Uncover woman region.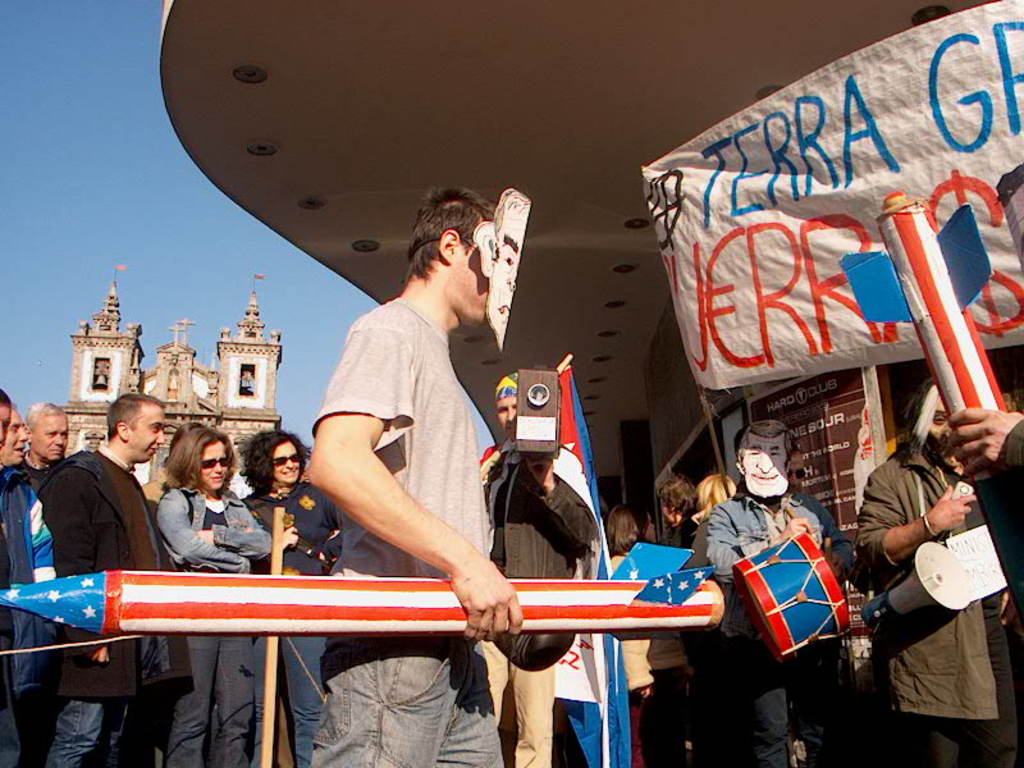
Uncovered: 154/426/269/767.
